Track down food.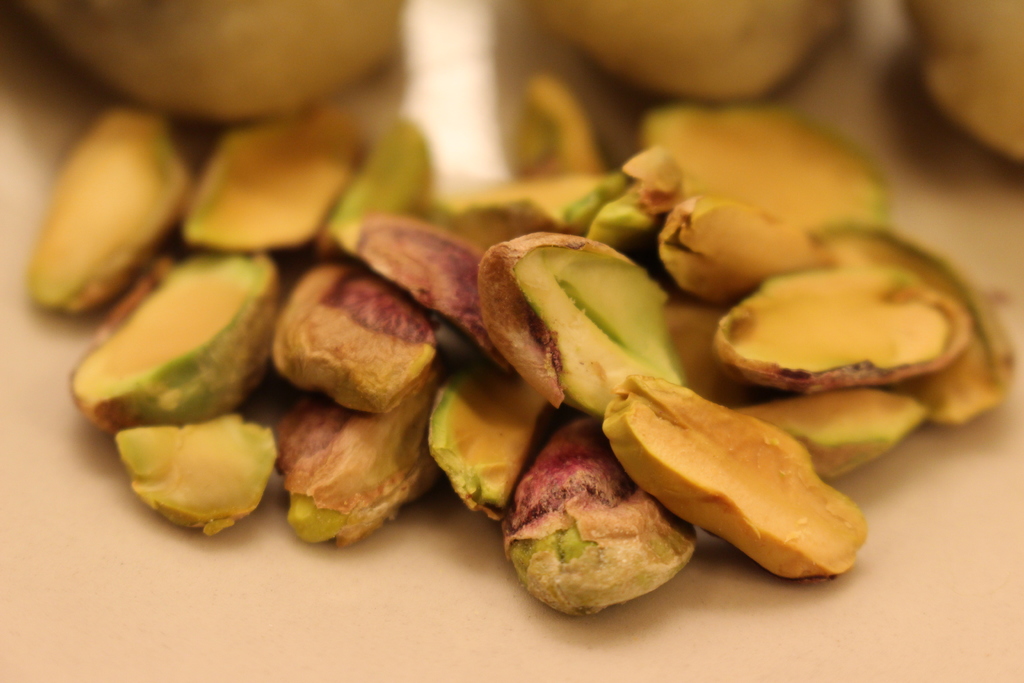
Tracked to 504/449/698/601.
